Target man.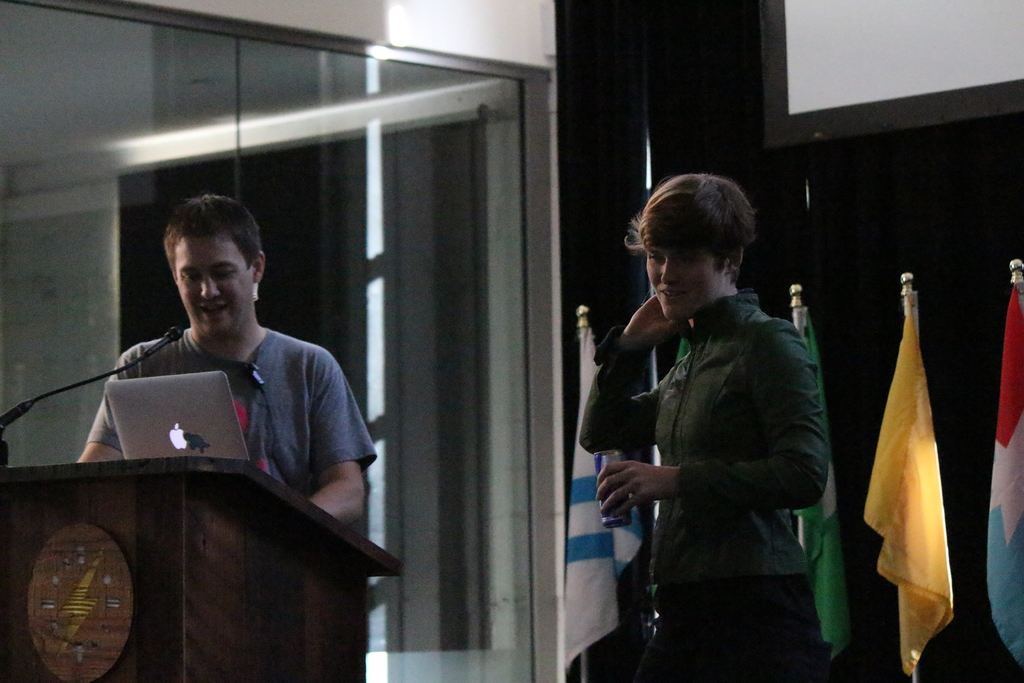
Target region: crop(79, 210, 378, 545).
